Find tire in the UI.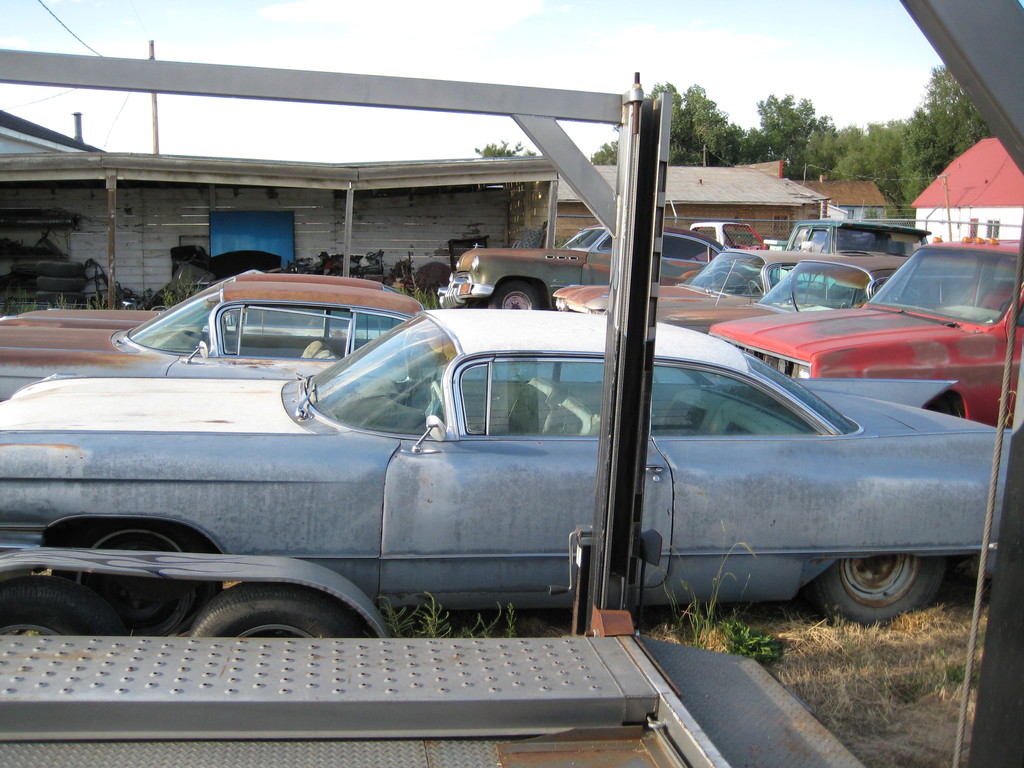
UI element at (x1=0, y1=575, x2=122, y2=633).
